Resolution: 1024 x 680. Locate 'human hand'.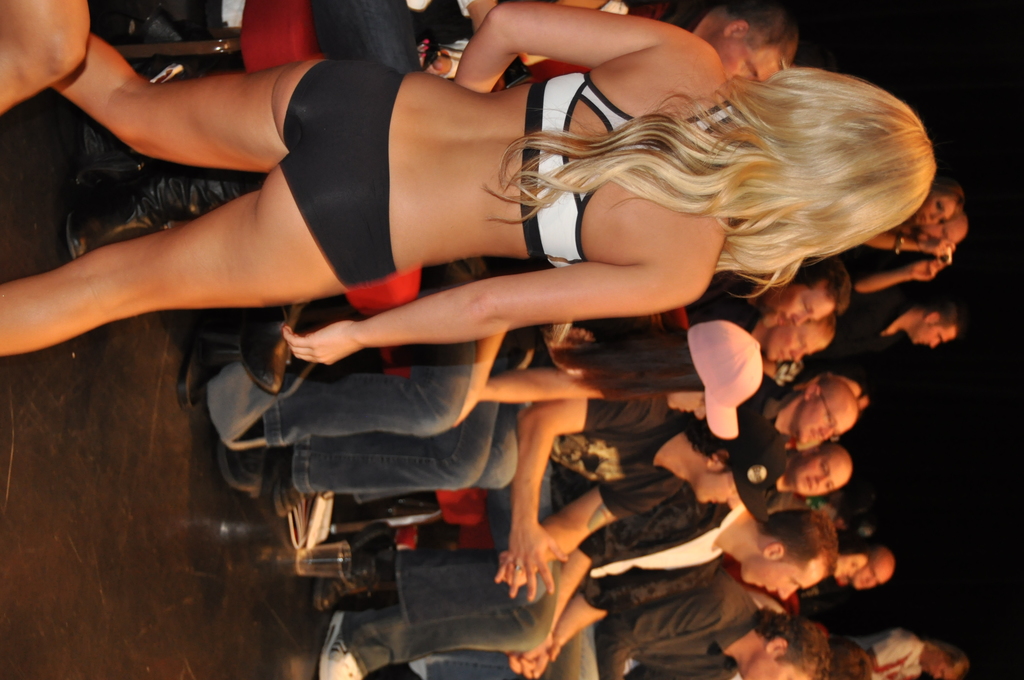
[282, 311, 389, 375].
